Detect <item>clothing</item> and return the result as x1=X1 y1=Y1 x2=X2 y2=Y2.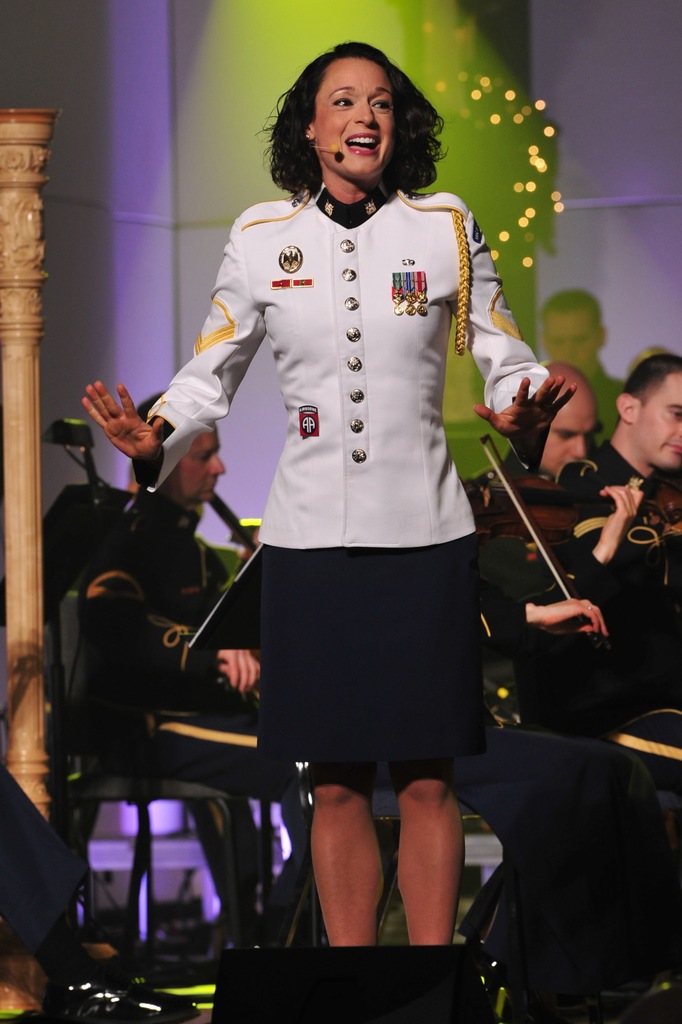
x1=467 y1=467 x2=592 y2=692.
